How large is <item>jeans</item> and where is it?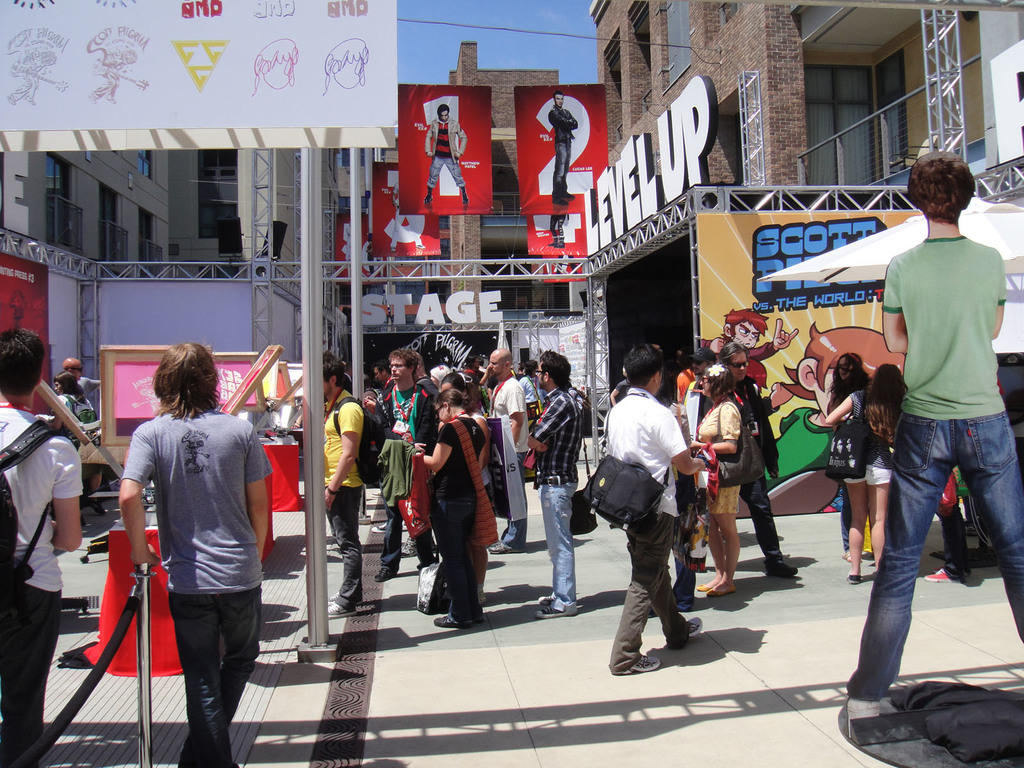
Bounding box: Rect(538, 480, 580, 616).
